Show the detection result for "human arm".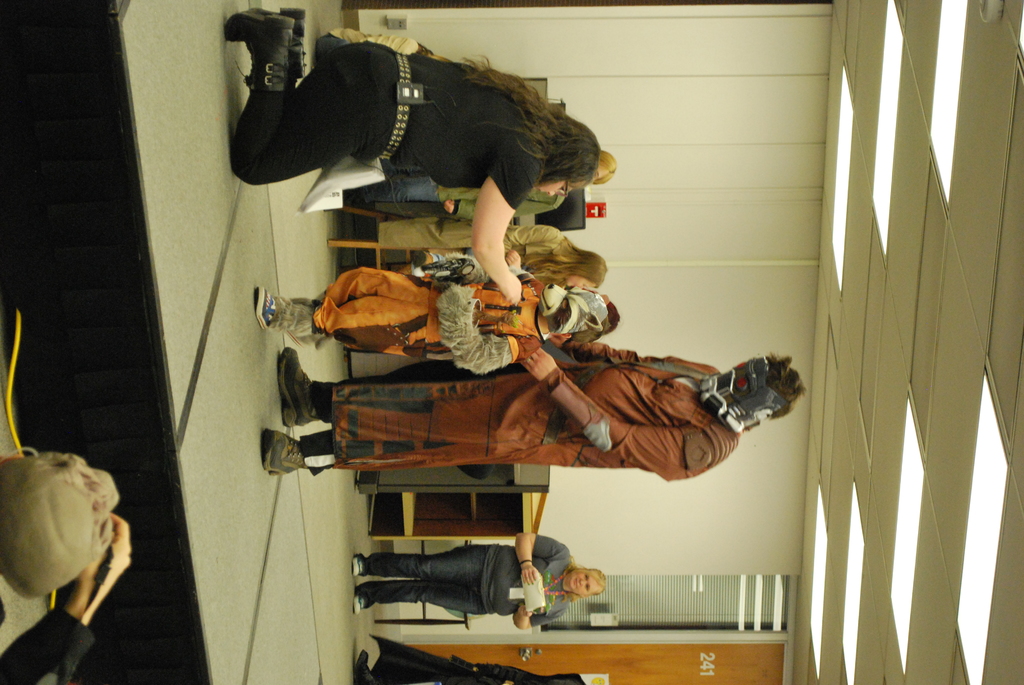
[left=512, top=597, right=568, bottom=631].
